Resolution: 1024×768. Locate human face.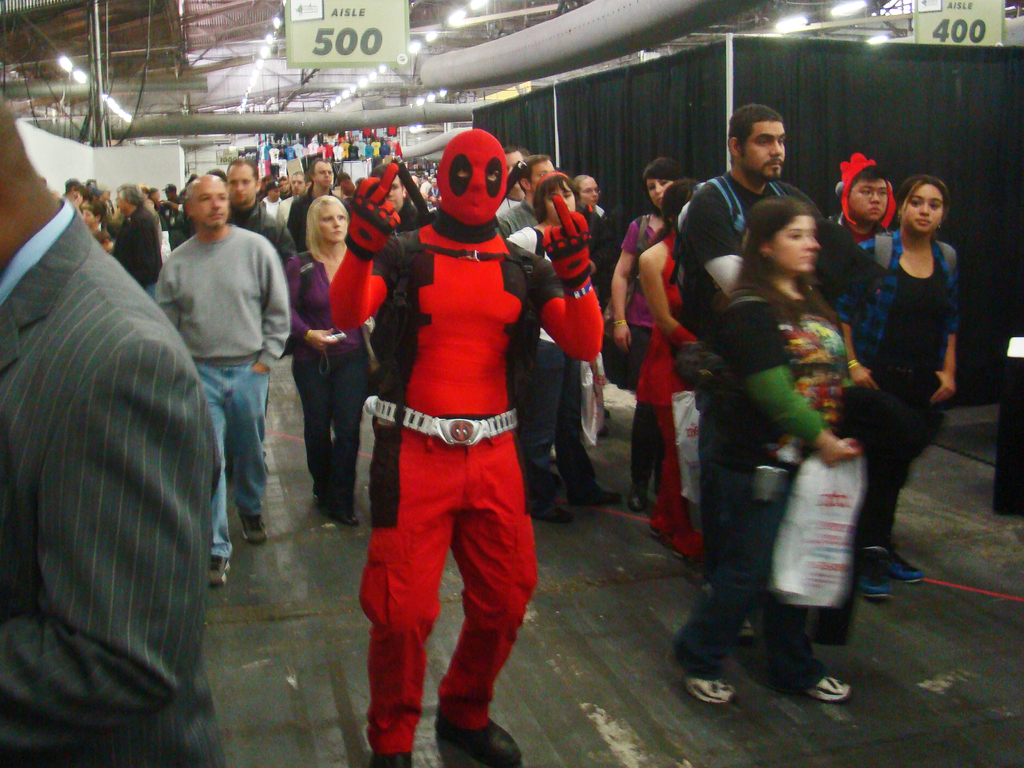
Rect(857, 177, 890, 221).
